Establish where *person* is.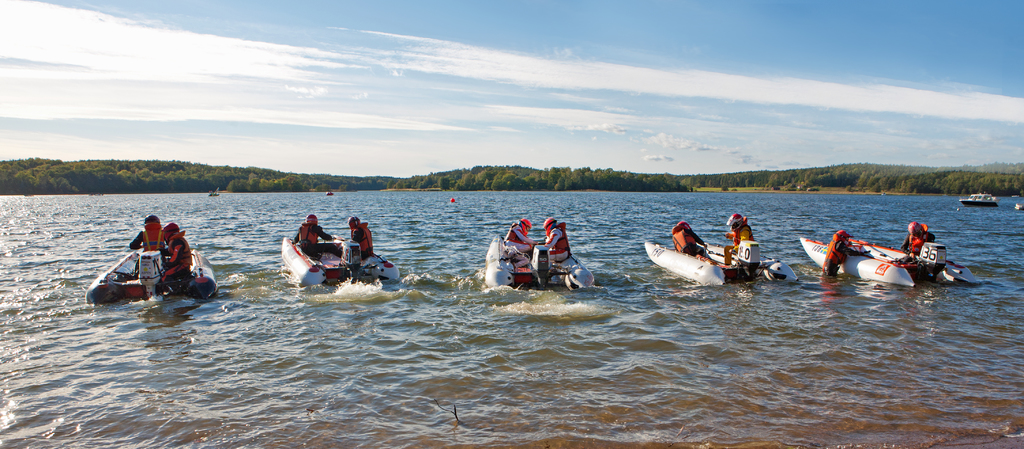
Established at {"x1": 671, "y1": 219, "x2": 709, "y2": 261}.
